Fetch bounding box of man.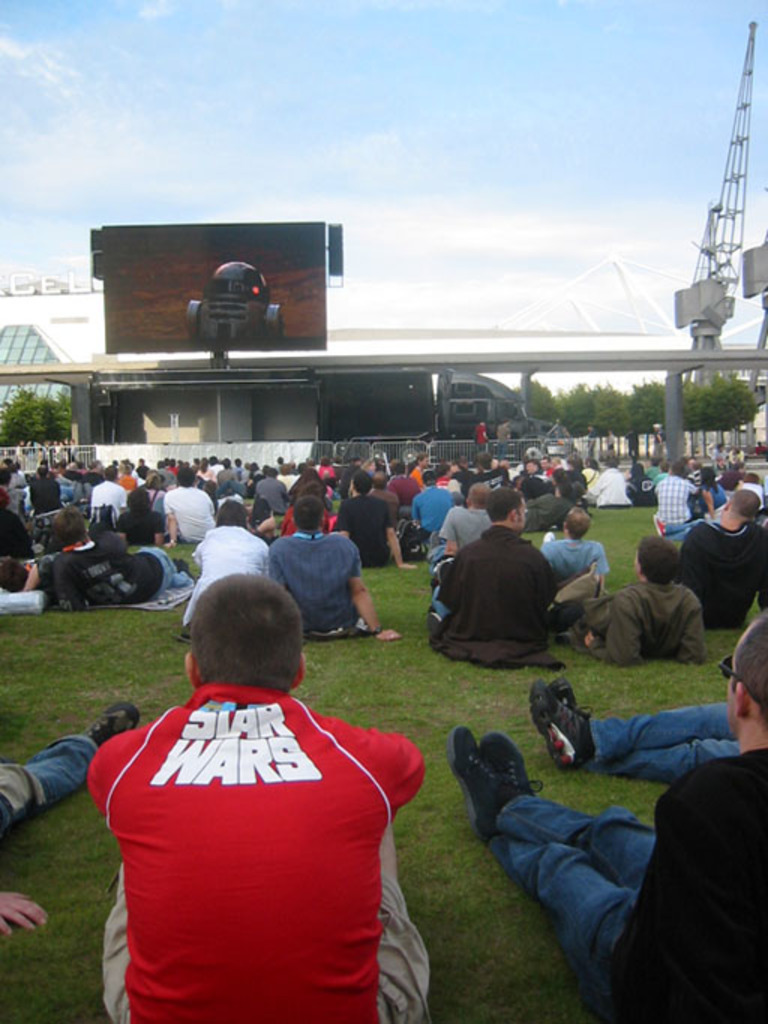
Bbox: select_region(675, 489, 767, 628).
